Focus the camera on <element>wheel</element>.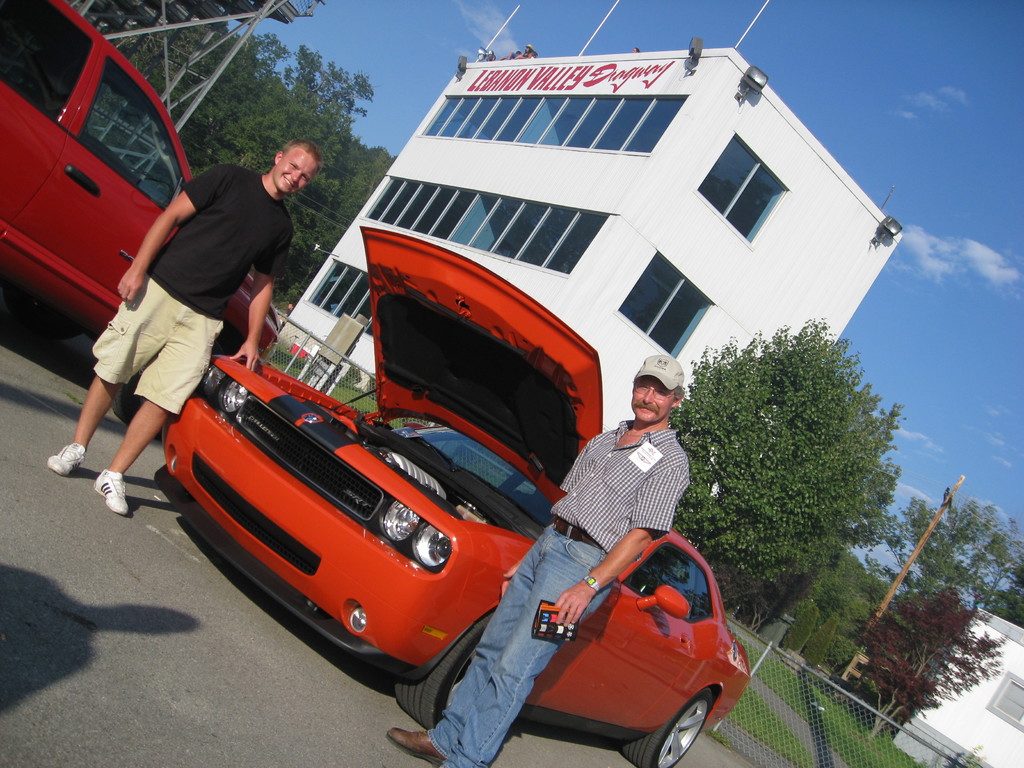
Focus region: 386:611:493:733.
